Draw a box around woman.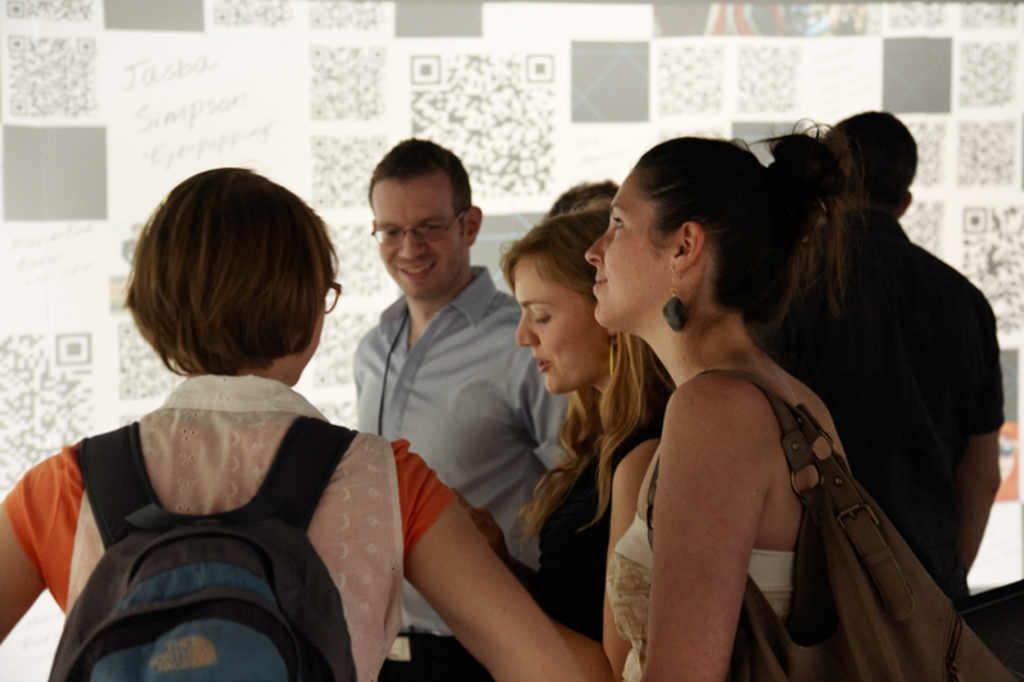
l=0, t=161, r=593, b=681.
